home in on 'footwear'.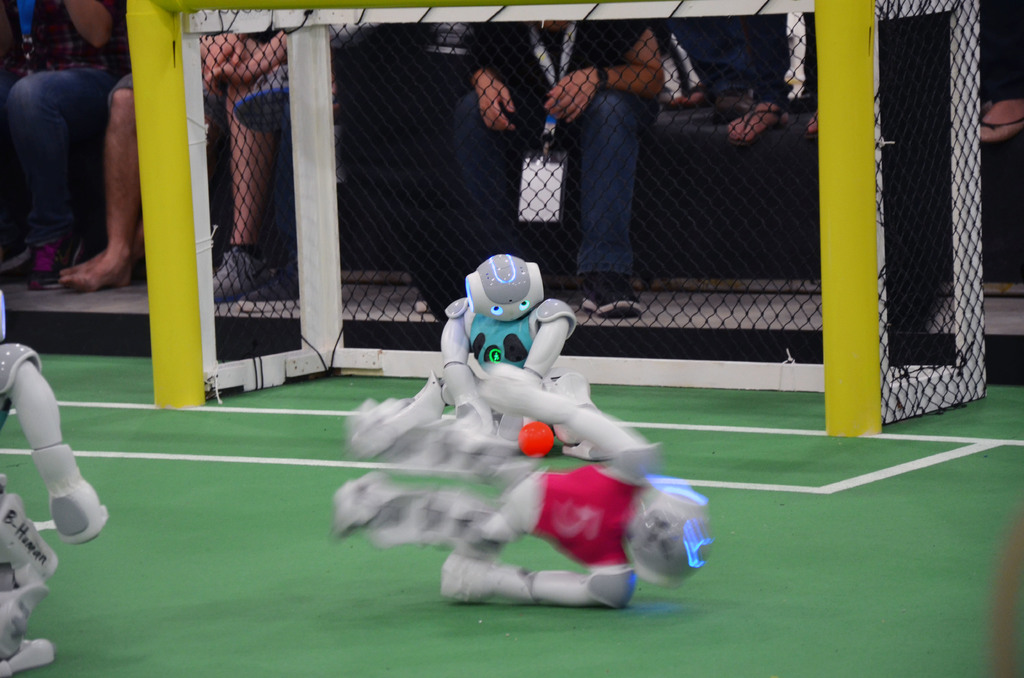
Homed in at region(241, 273, 299, 307).
